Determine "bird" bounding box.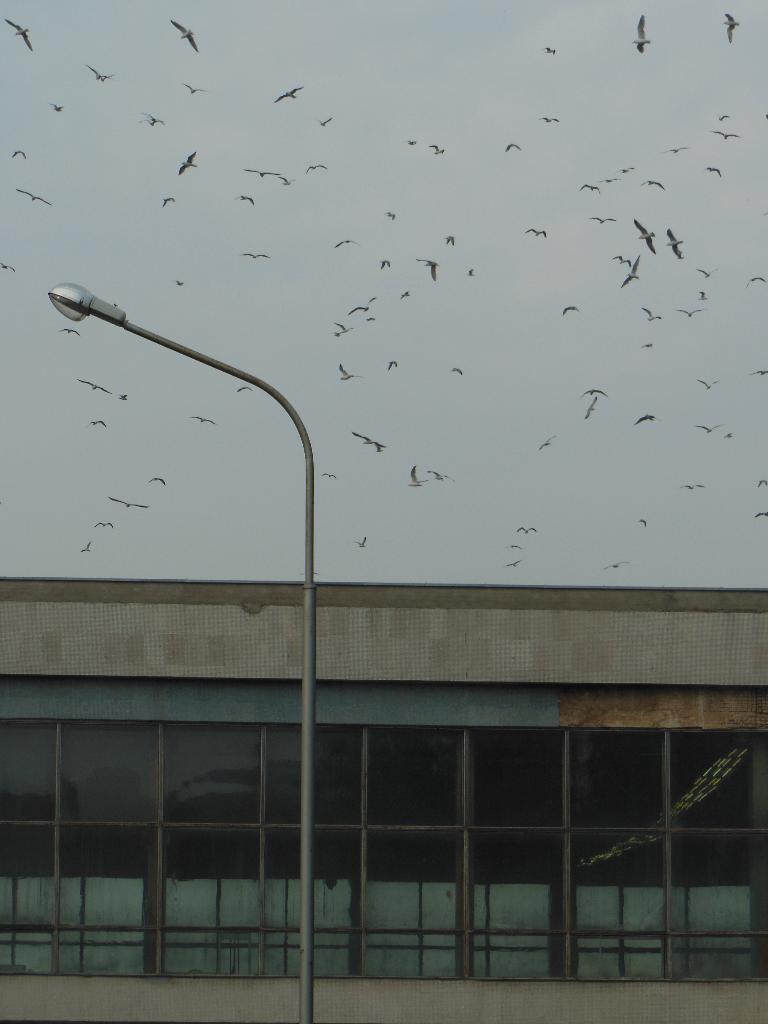
Determined: 429/145/448/157.
